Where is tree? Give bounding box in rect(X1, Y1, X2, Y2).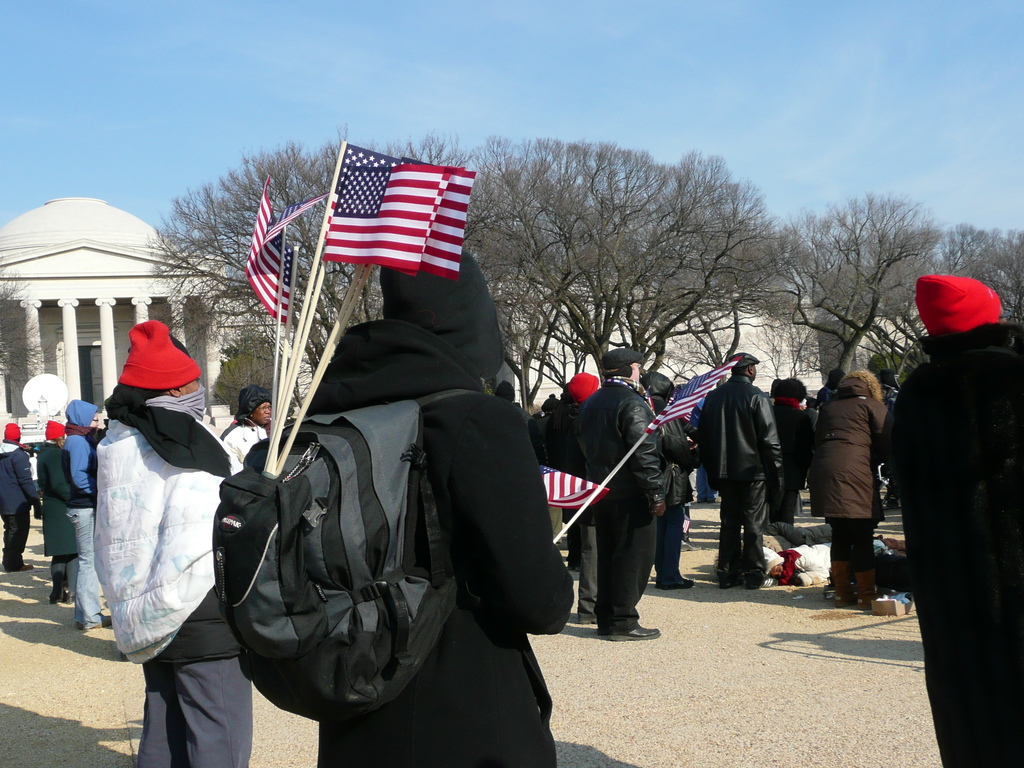
rect(941, 224, 1023, 330).
